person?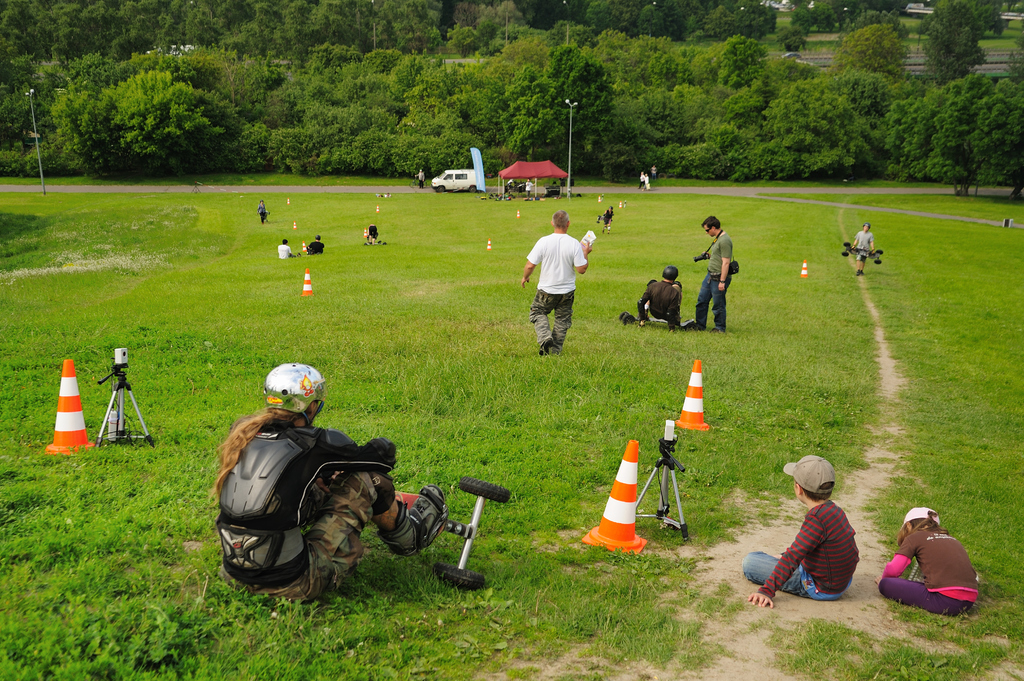
{"x1": 873, "y1": 501, "x2": 982, "y2": 621}
